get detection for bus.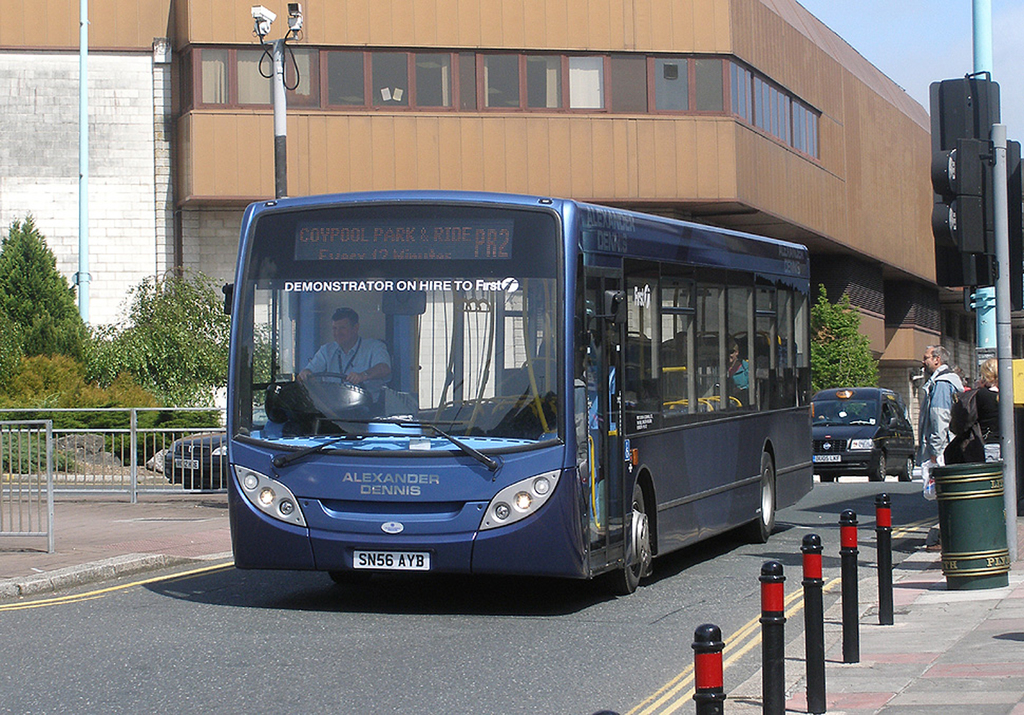
Detection: <box>221,179,813,598</box>.
